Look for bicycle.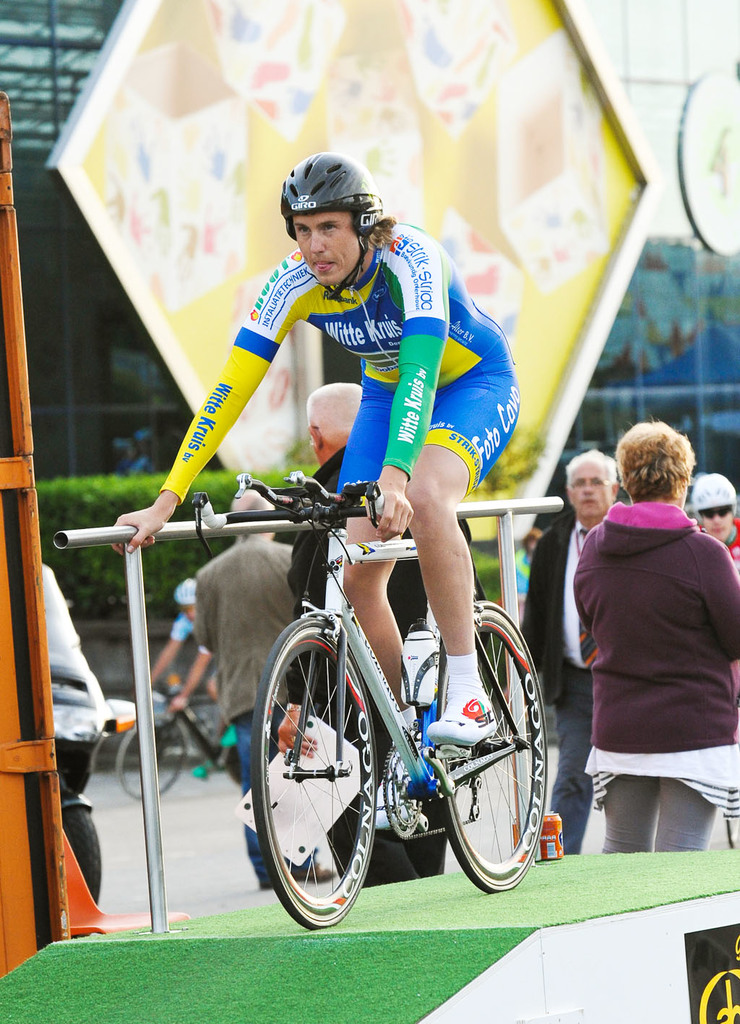
Found: 108/679/247/809.
